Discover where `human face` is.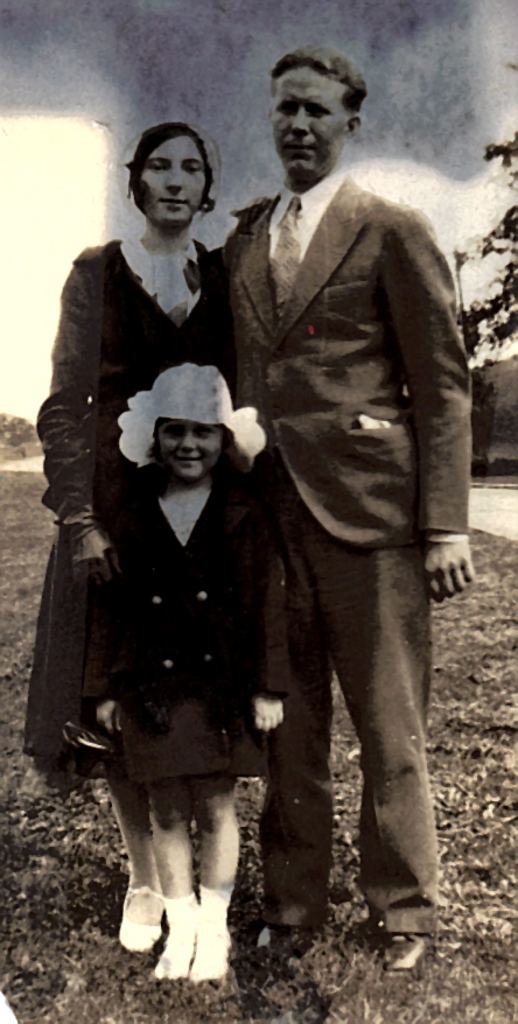
Discovered at region(151, 414, 225, 478).
